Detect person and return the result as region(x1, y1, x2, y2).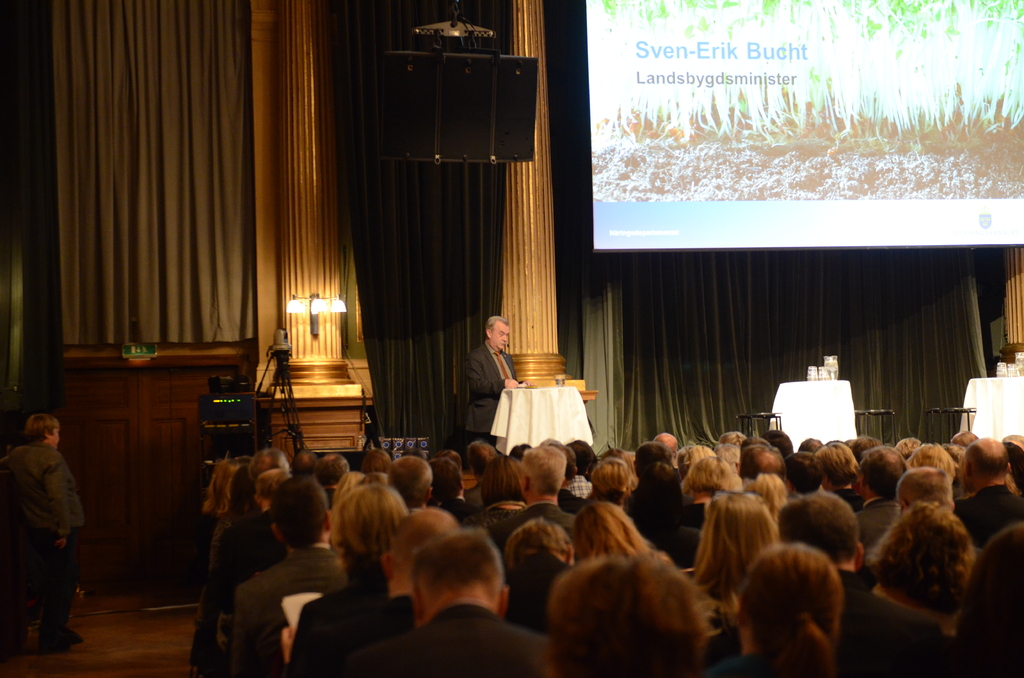
region(575, 498, 638, 549).
